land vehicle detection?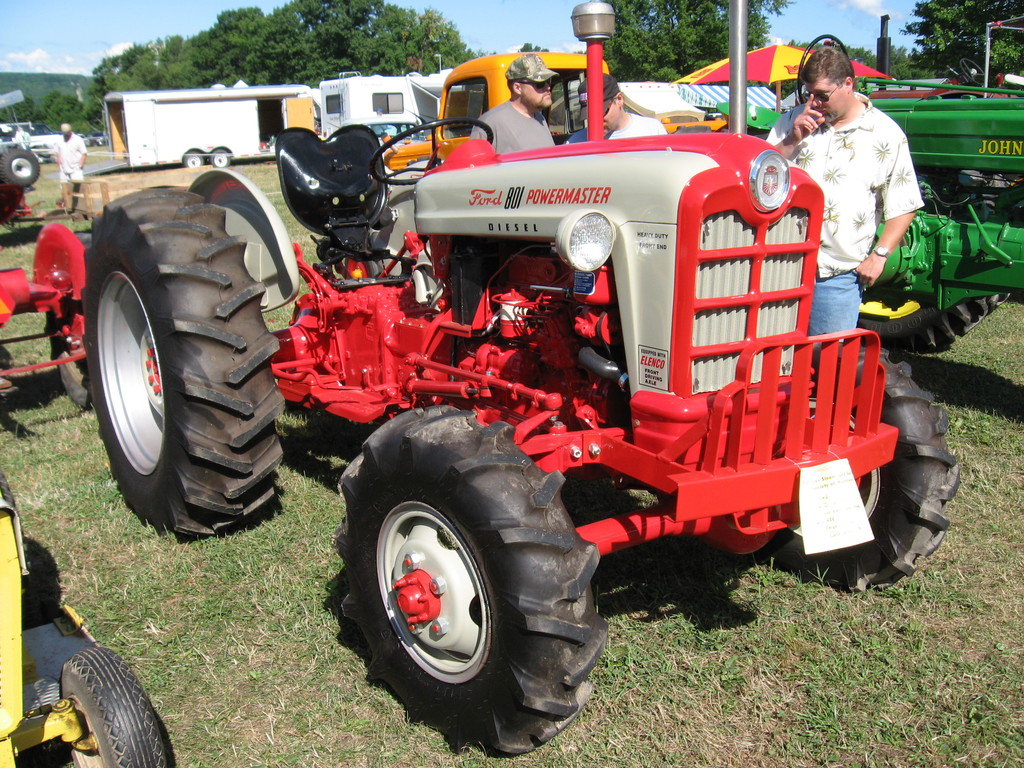
locate(0, 475, 173, 767)
